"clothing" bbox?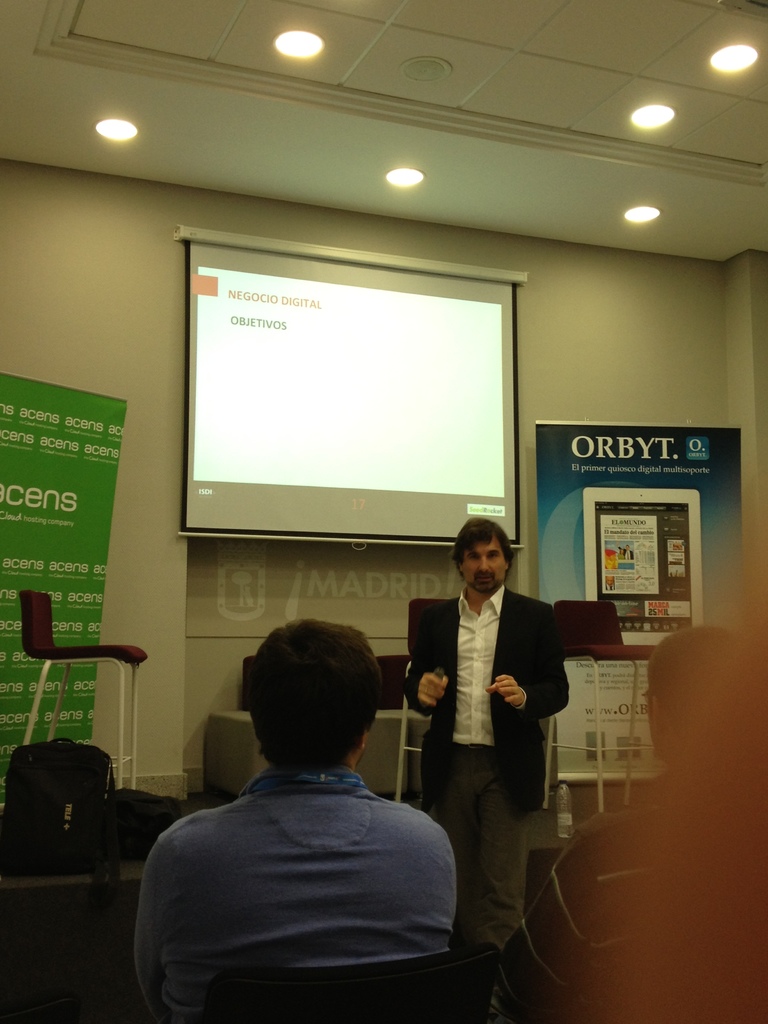
(left=492, top=794, right=692, bottom=1023)
